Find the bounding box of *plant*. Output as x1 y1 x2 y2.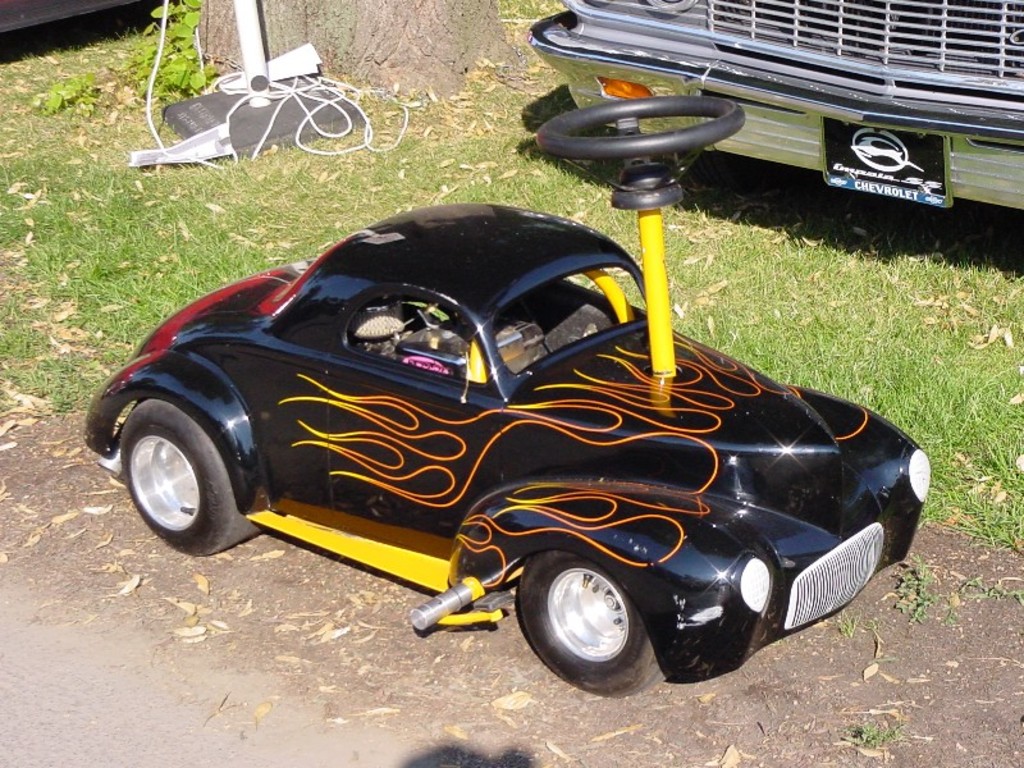
1012 588 1023 613.
